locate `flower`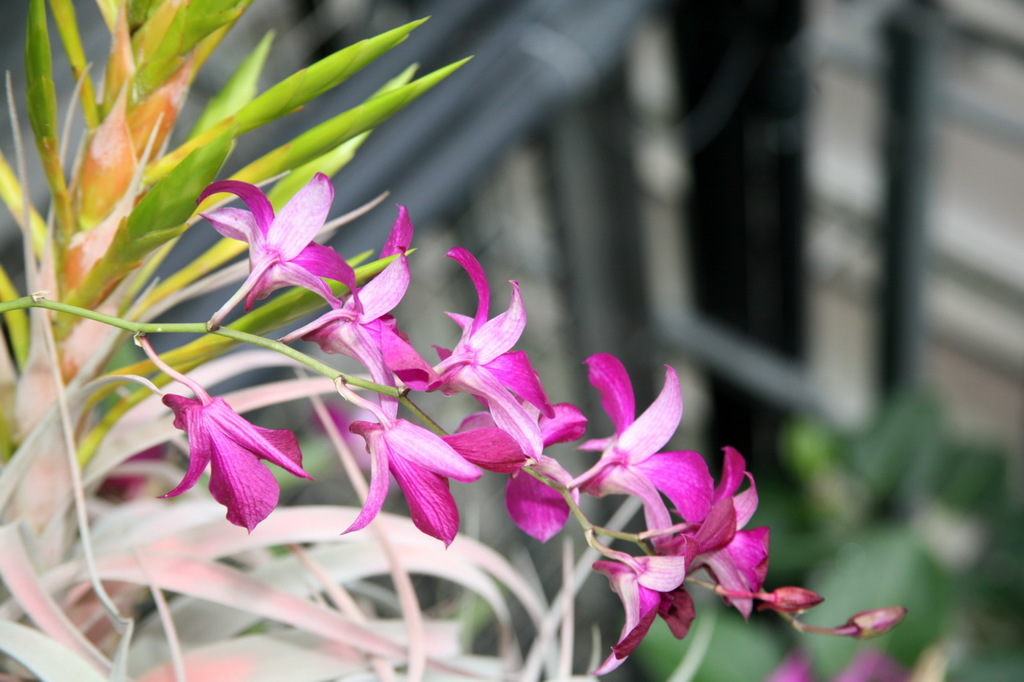
left=141, top=333, right=317, bottom=536
